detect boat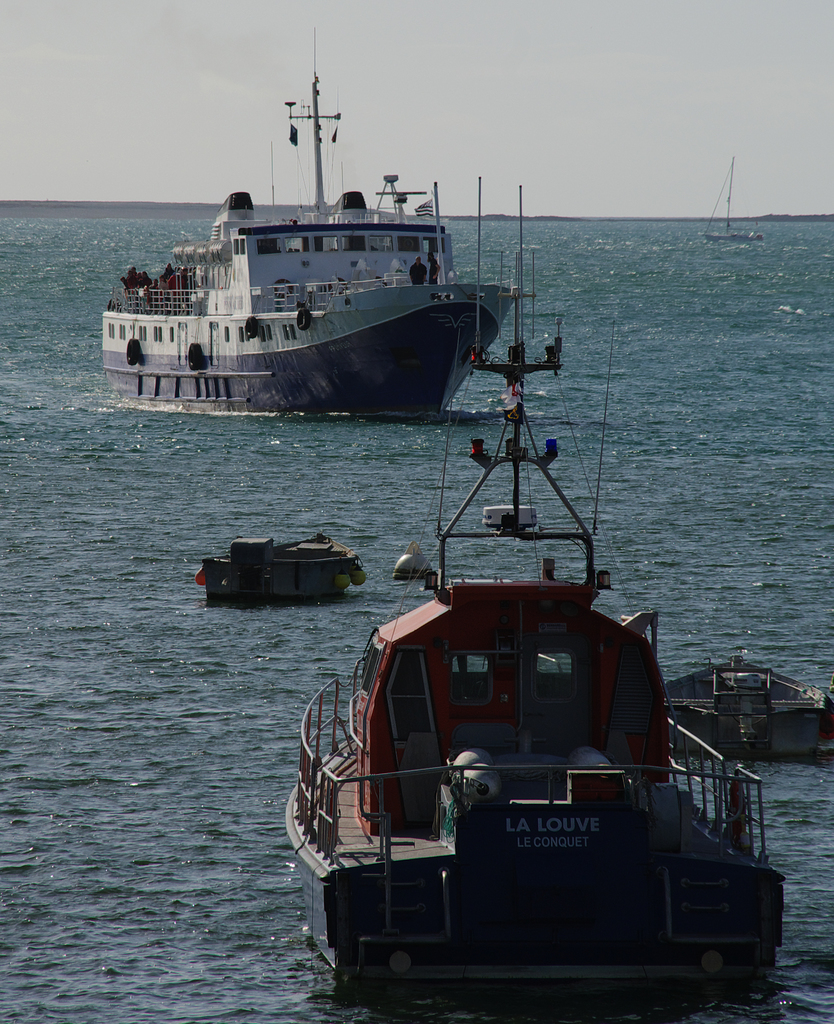
rect(96, 22, 528, 417)
